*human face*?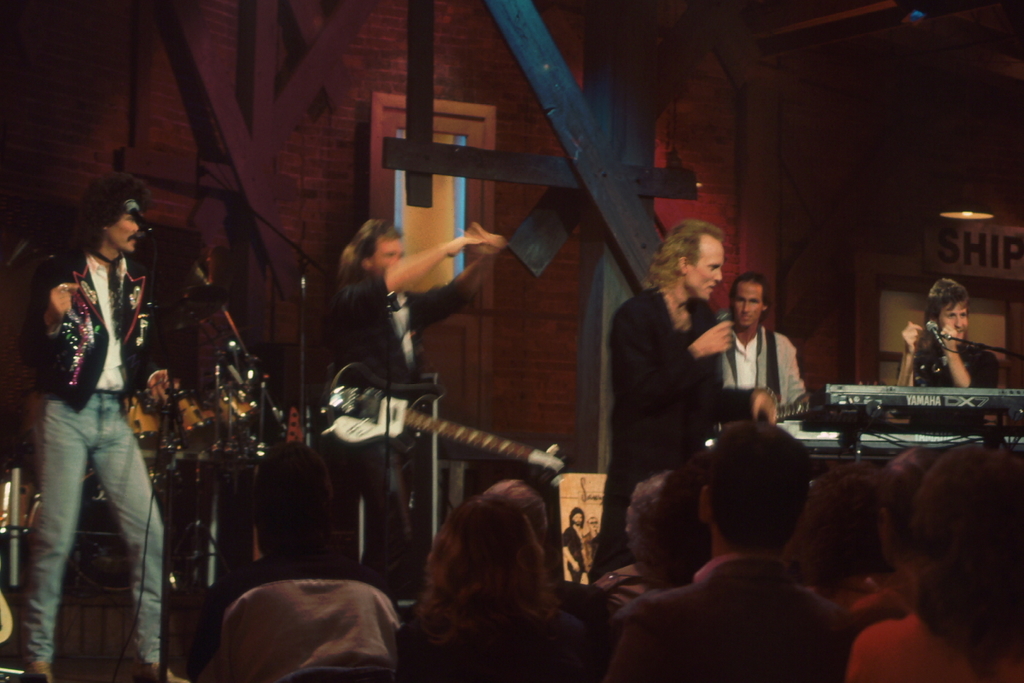
<bbox>730, 283, 760, 330</bbox>
